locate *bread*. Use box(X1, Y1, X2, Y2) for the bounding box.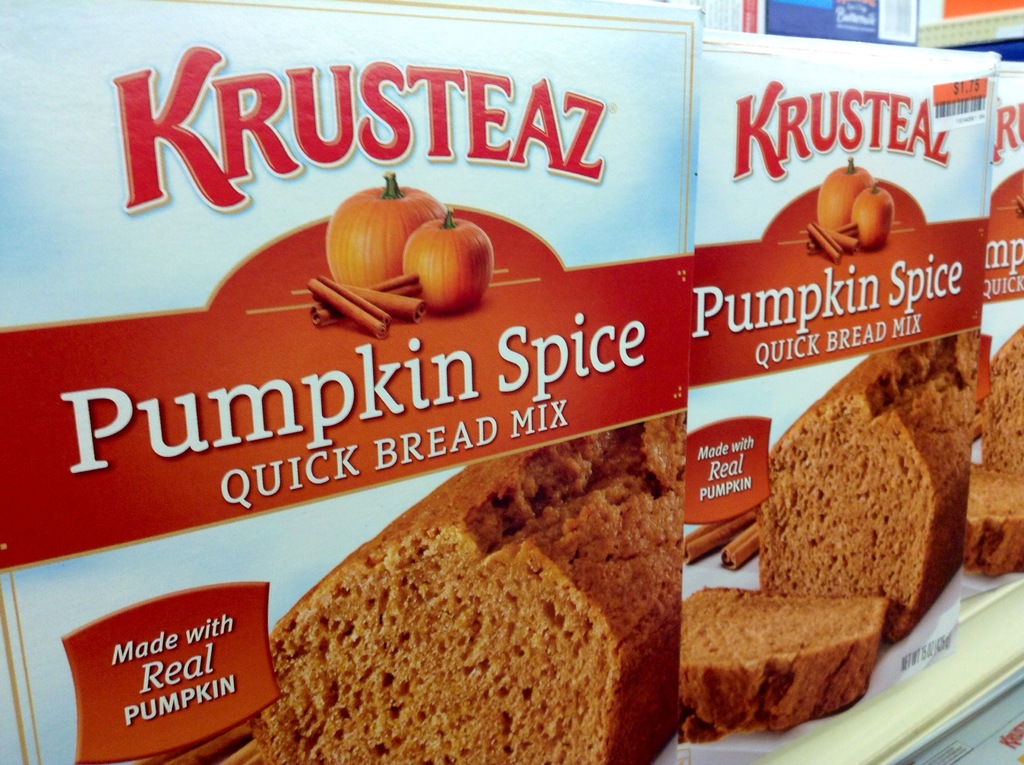
box(680, 588, 889, 739).
